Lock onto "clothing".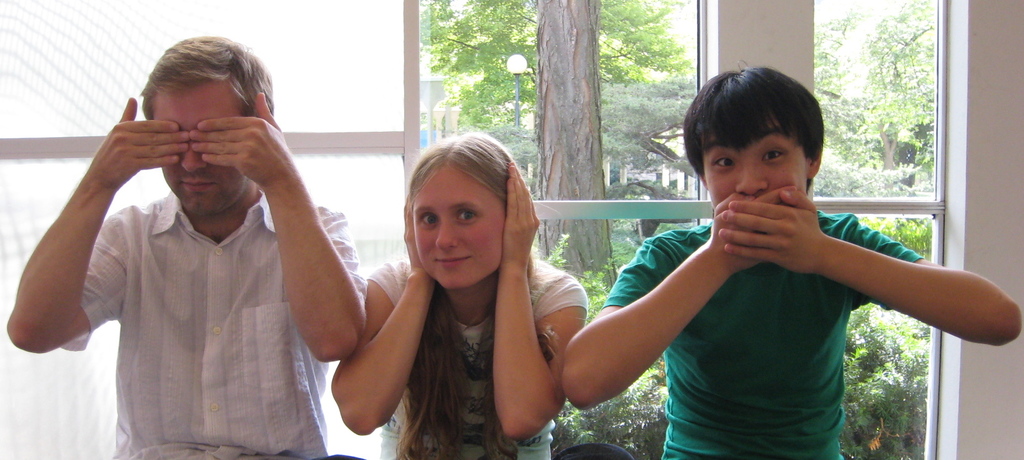
Locked: 367/247/587/459.
